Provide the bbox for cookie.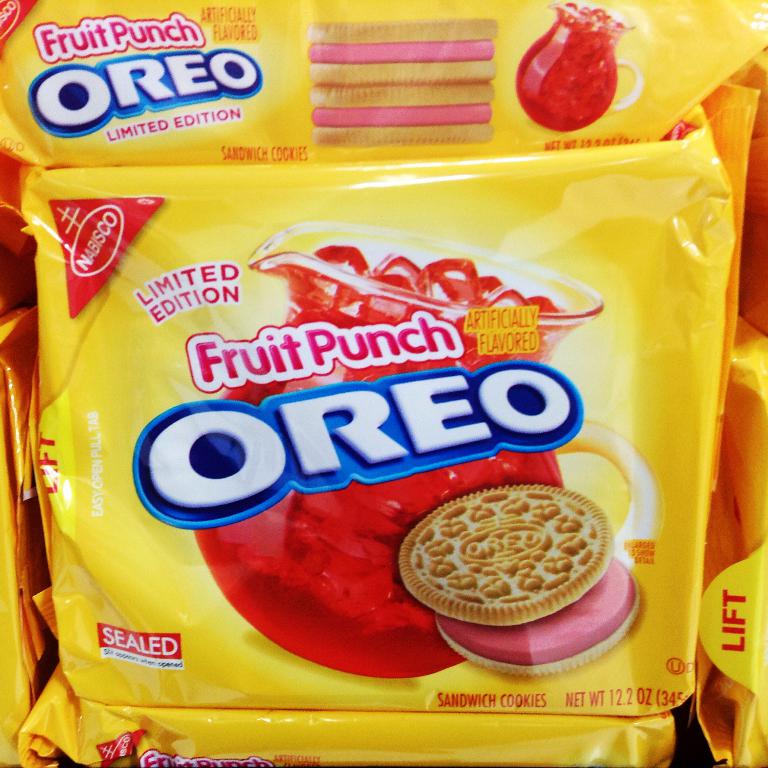
rect(397, 489, 620, 628).
